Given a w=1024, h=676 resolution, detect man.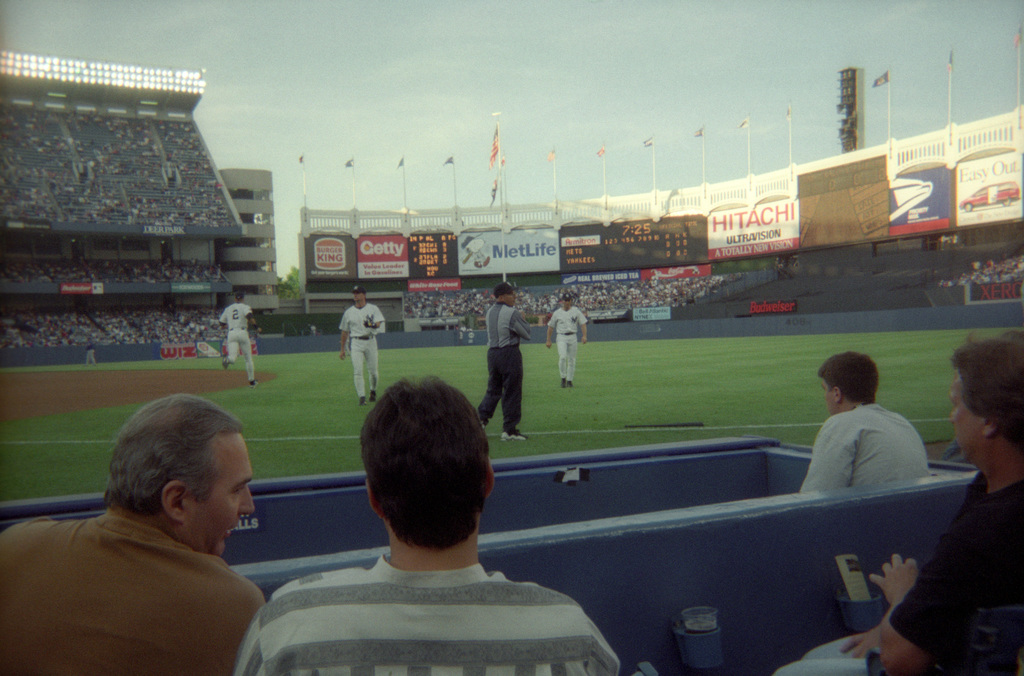
x1=209 y1=291 x2=263 y2=396.
